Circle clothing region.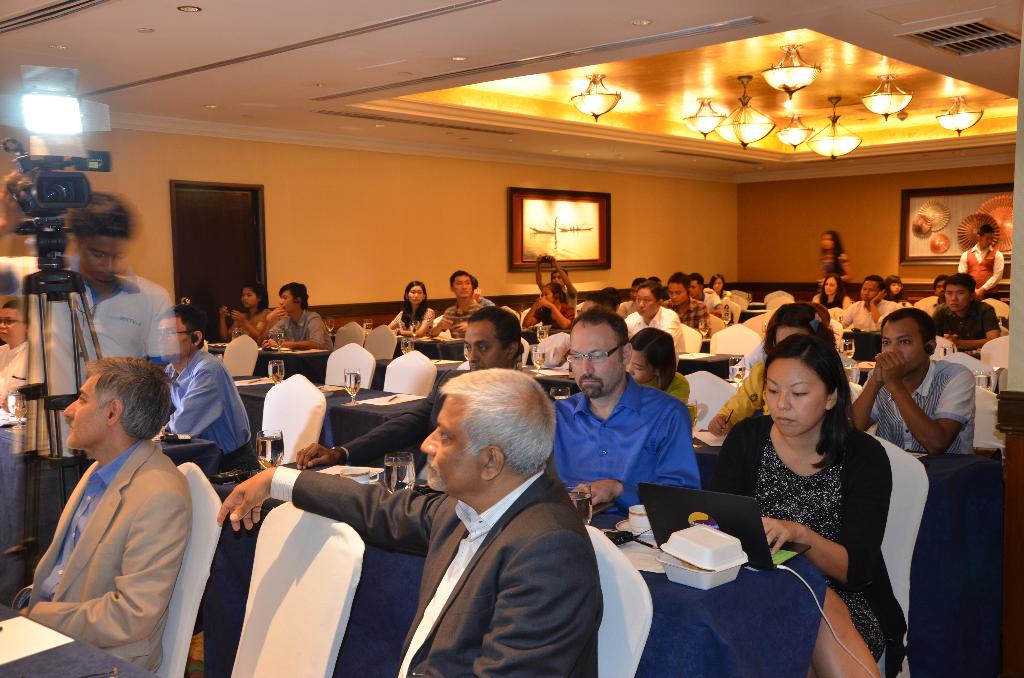
Region: {"left": 700, "top": 410, "right": 909, "bottom": 676}.
